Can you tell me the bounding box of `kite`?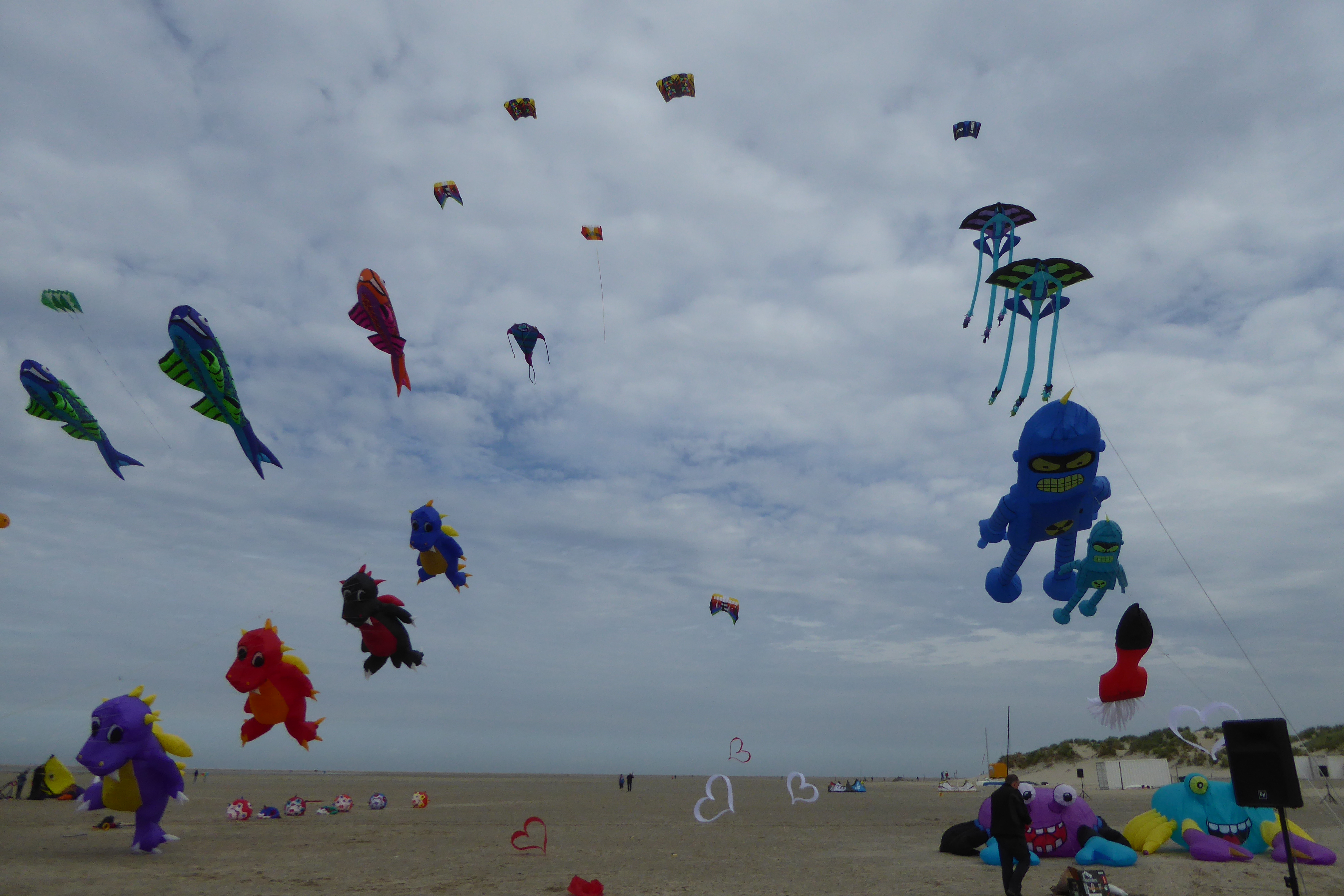
<region>78, 218, 88, 224</region>.
